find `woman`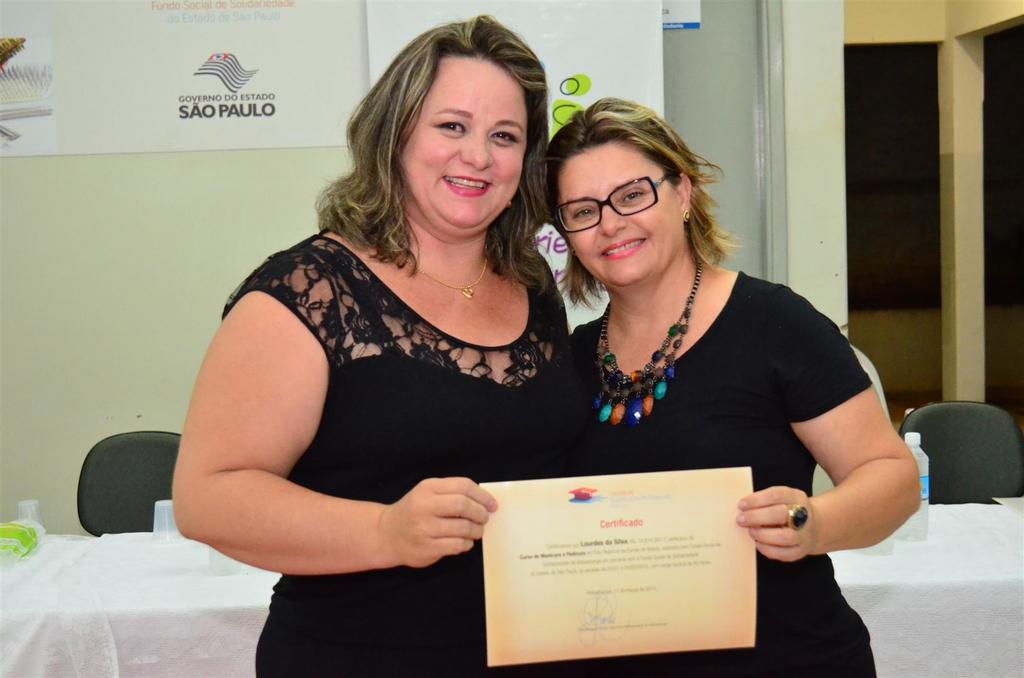
541,92,925,677
